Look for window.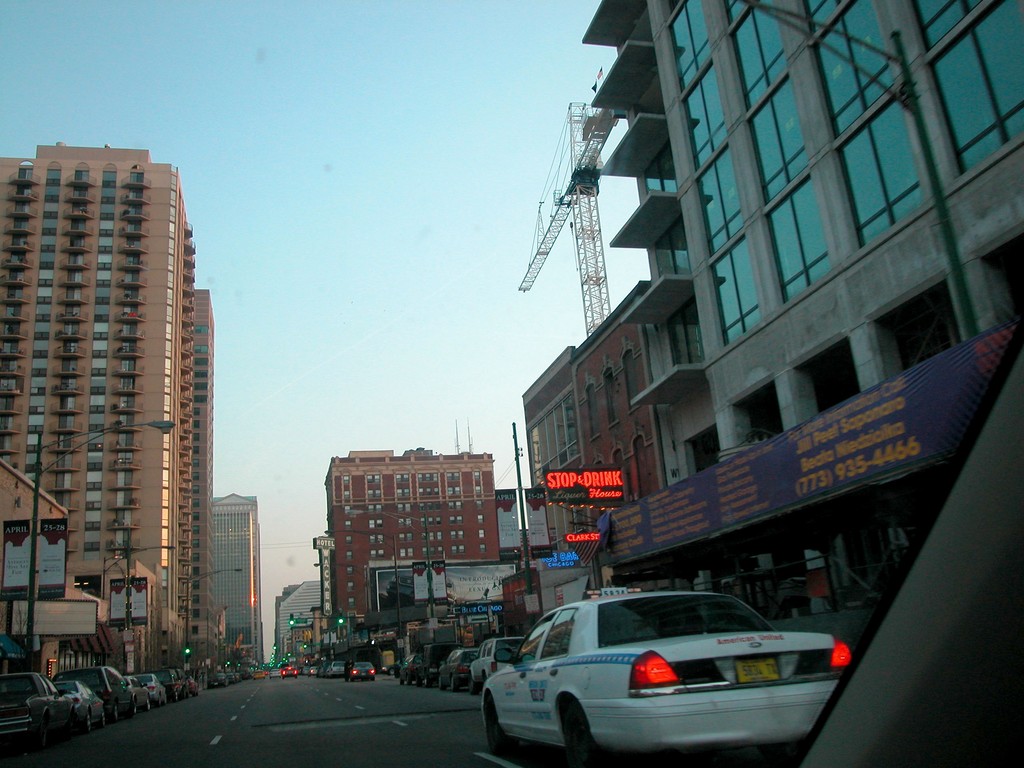
Found: box=[191, 382, 208, 393].
